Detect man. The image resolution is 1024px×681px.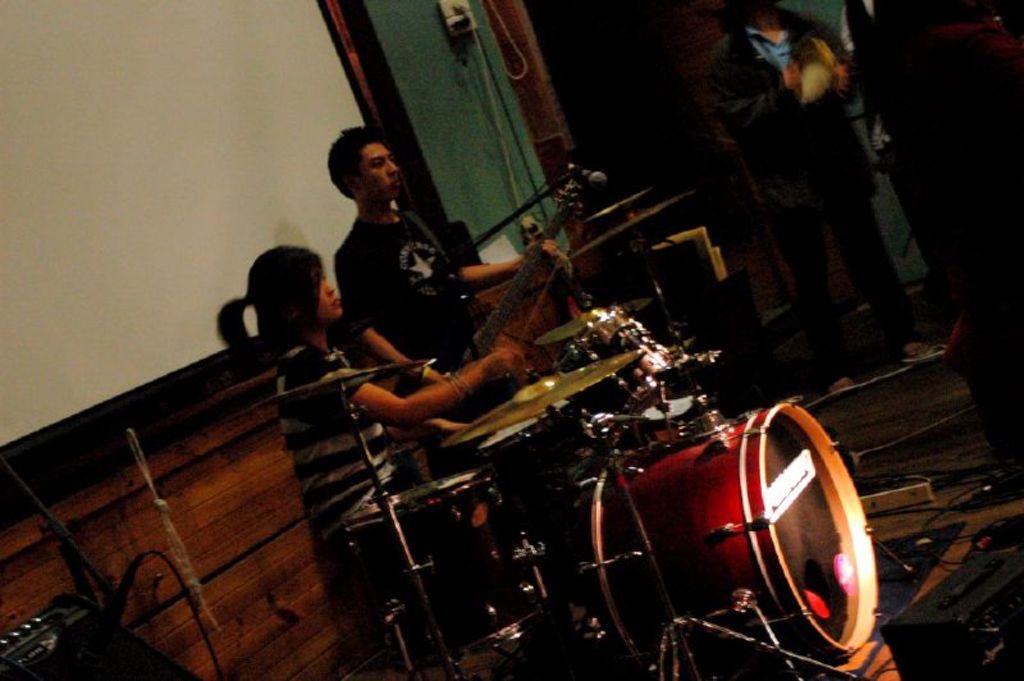
pyautogui.locateOnScreen(308, 115, 558, 367).
